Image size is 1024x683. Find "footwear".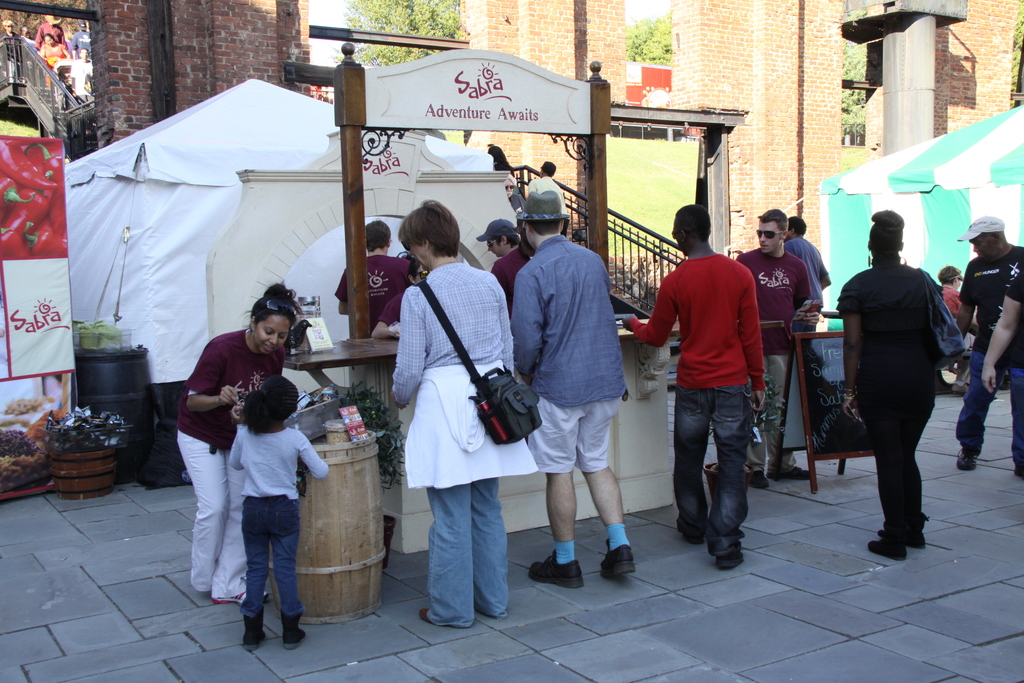
l=419, t=607, r=433, b=624.
